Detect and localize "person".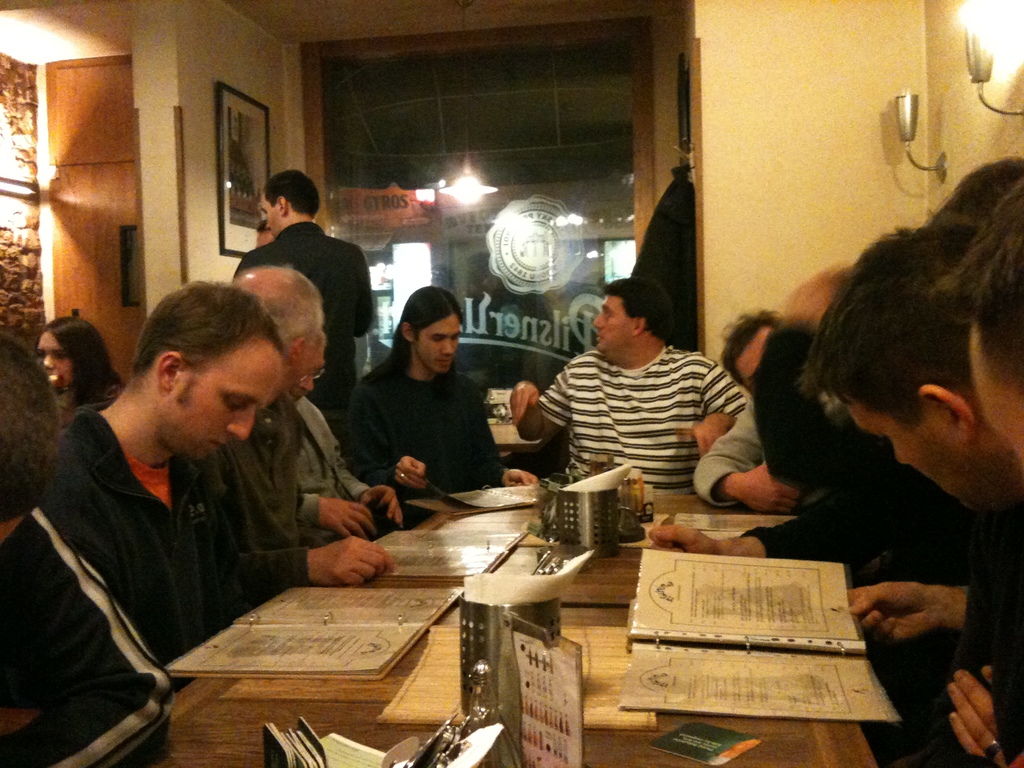
Localized at box=[269, 332, 401, 561].
